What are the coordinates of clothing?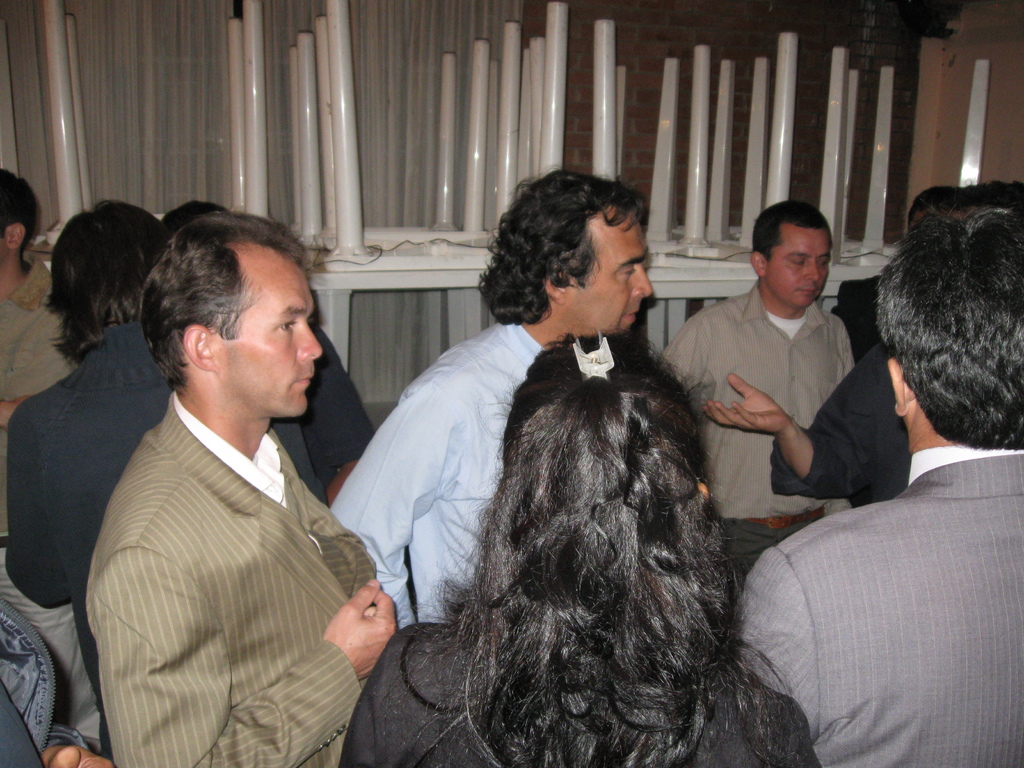
[x1=278, y1=332, x2=377, y2=499].
